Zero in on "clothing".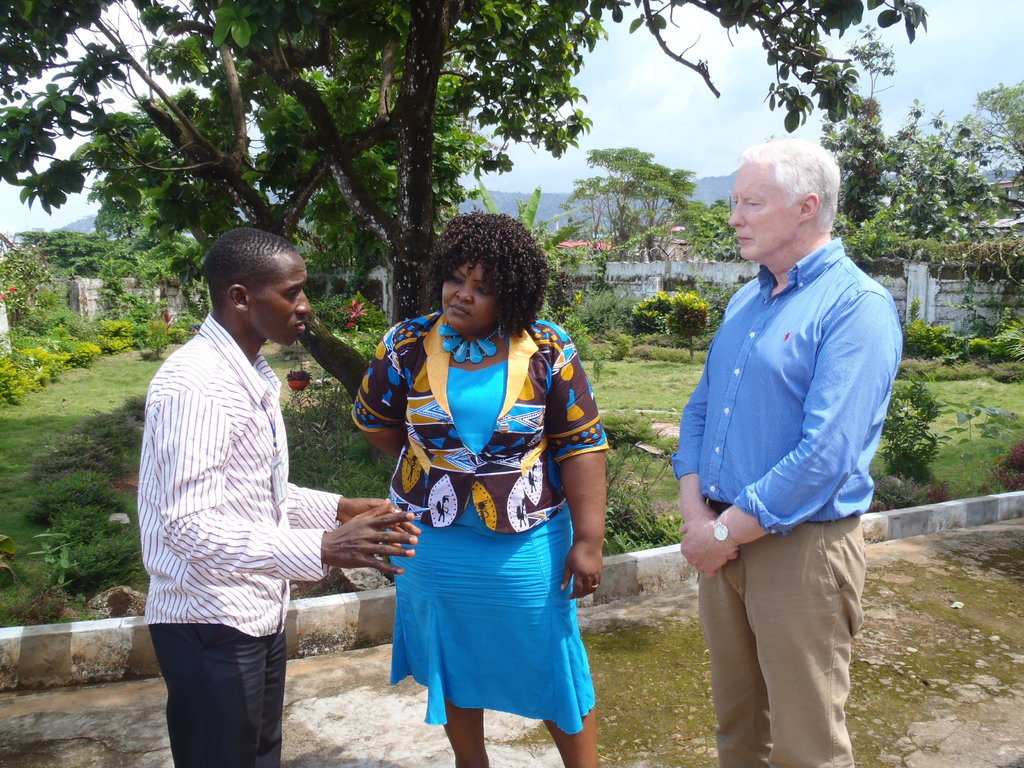
Zeroed in: {"left": 668, "top": 229, "right": 898, "bottom": 767}.
